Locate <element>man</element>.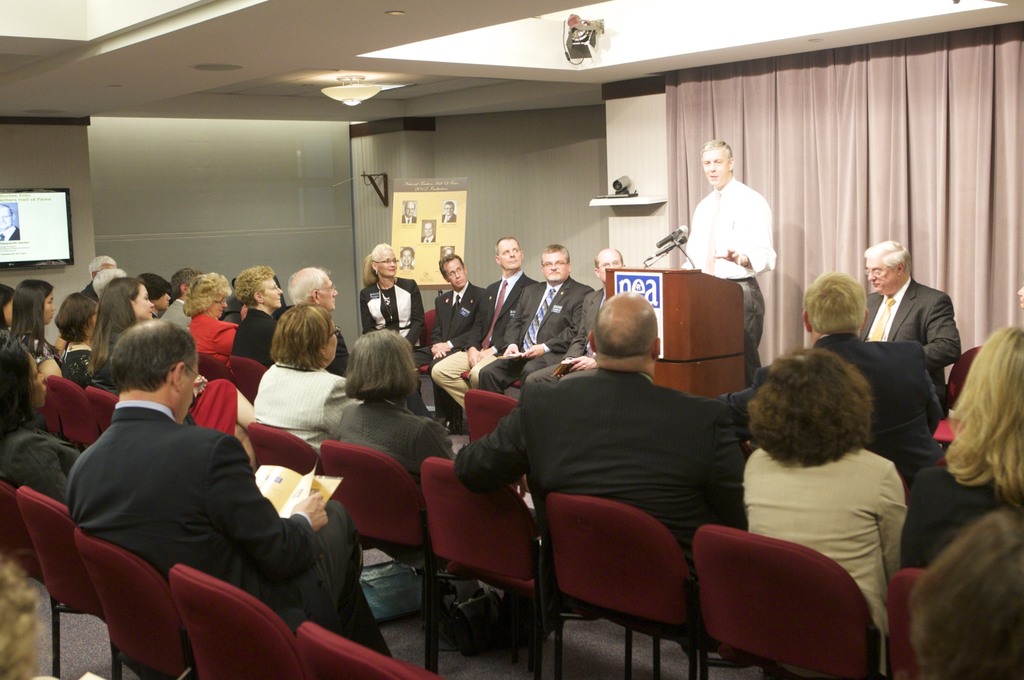
Bounding box: [286,265,348,375].
